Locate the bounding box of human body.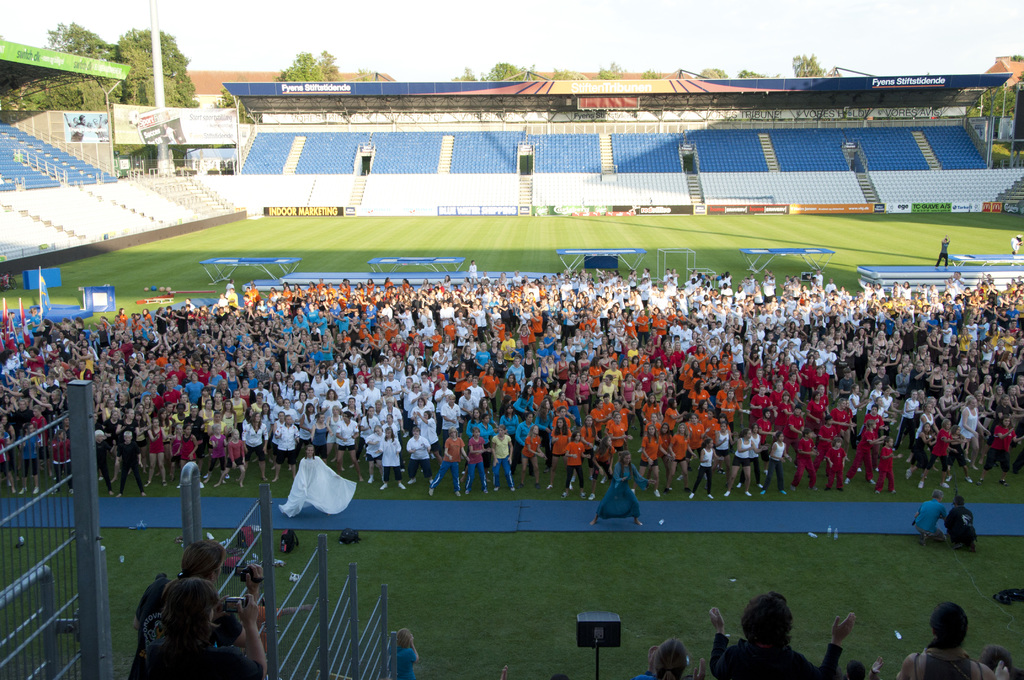
Bounding box: [3, 389, 9, 405].
